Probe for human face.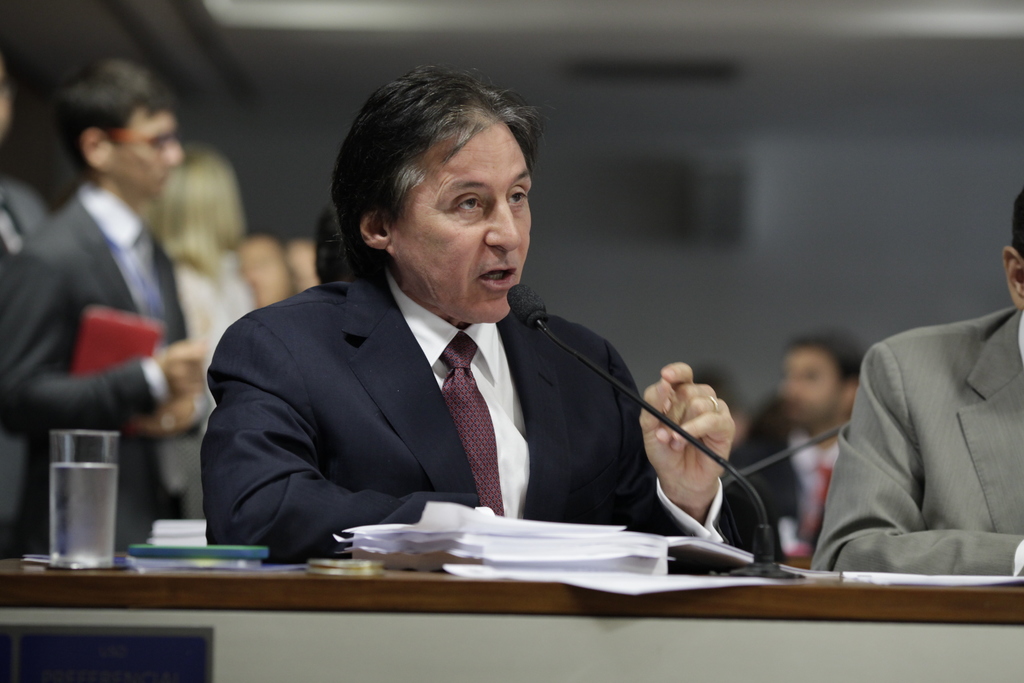
Probe result: (x1=394, y1=123, x2=530, y2=322).
